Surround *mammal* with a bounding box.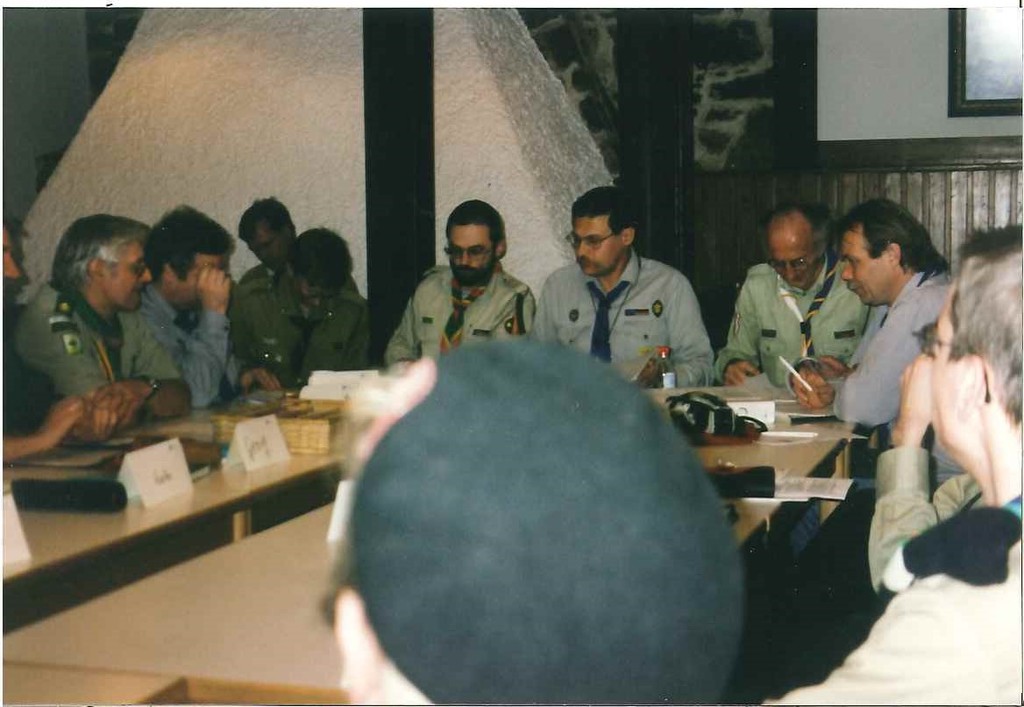
{"left": 829, "top": 194, "right": 963, "bottom": 493}.
